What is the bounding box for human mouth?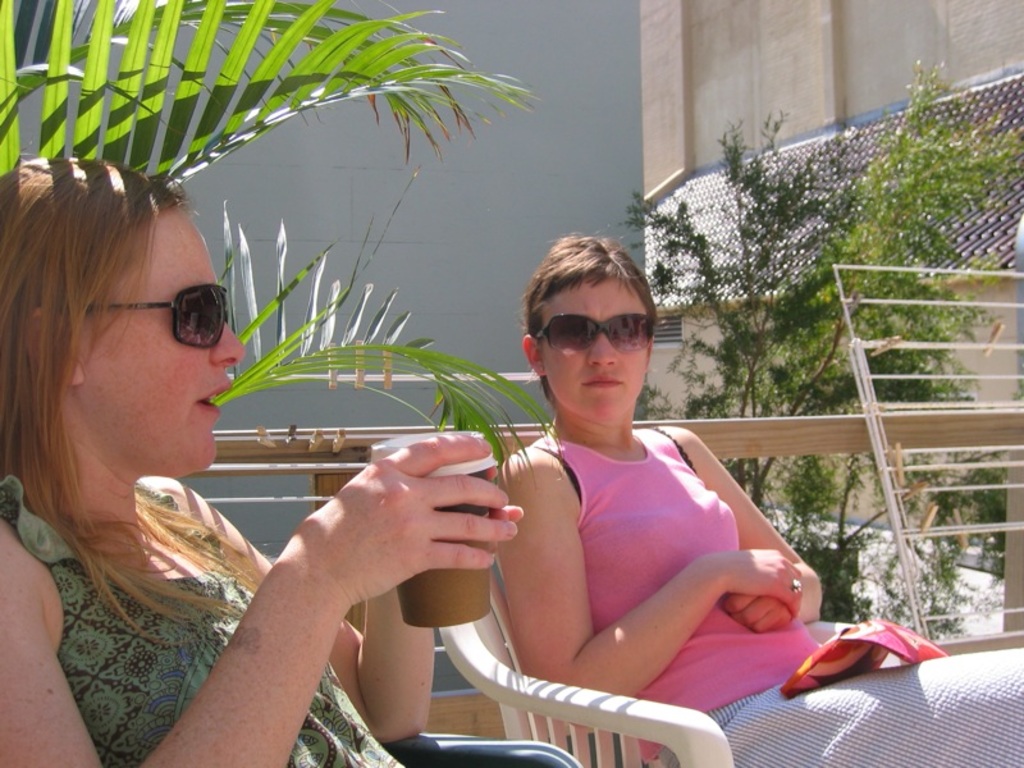
select_region(187, 376, 232, 412).
